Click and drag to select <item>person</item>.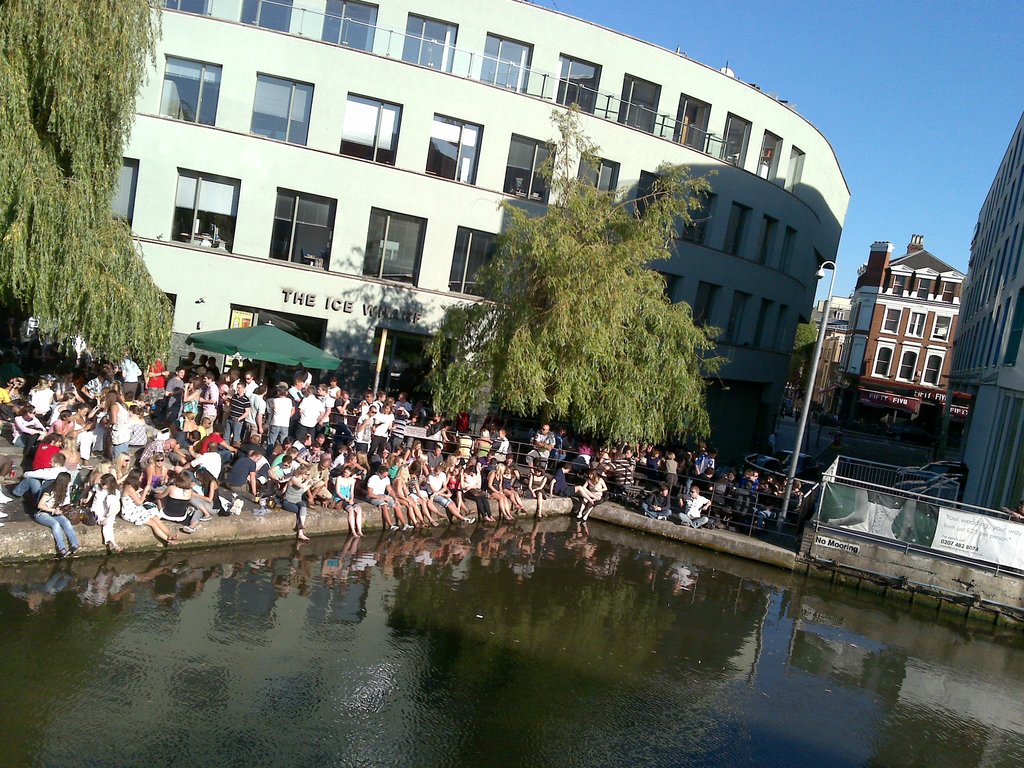
Selection: 80 463 122 552.
